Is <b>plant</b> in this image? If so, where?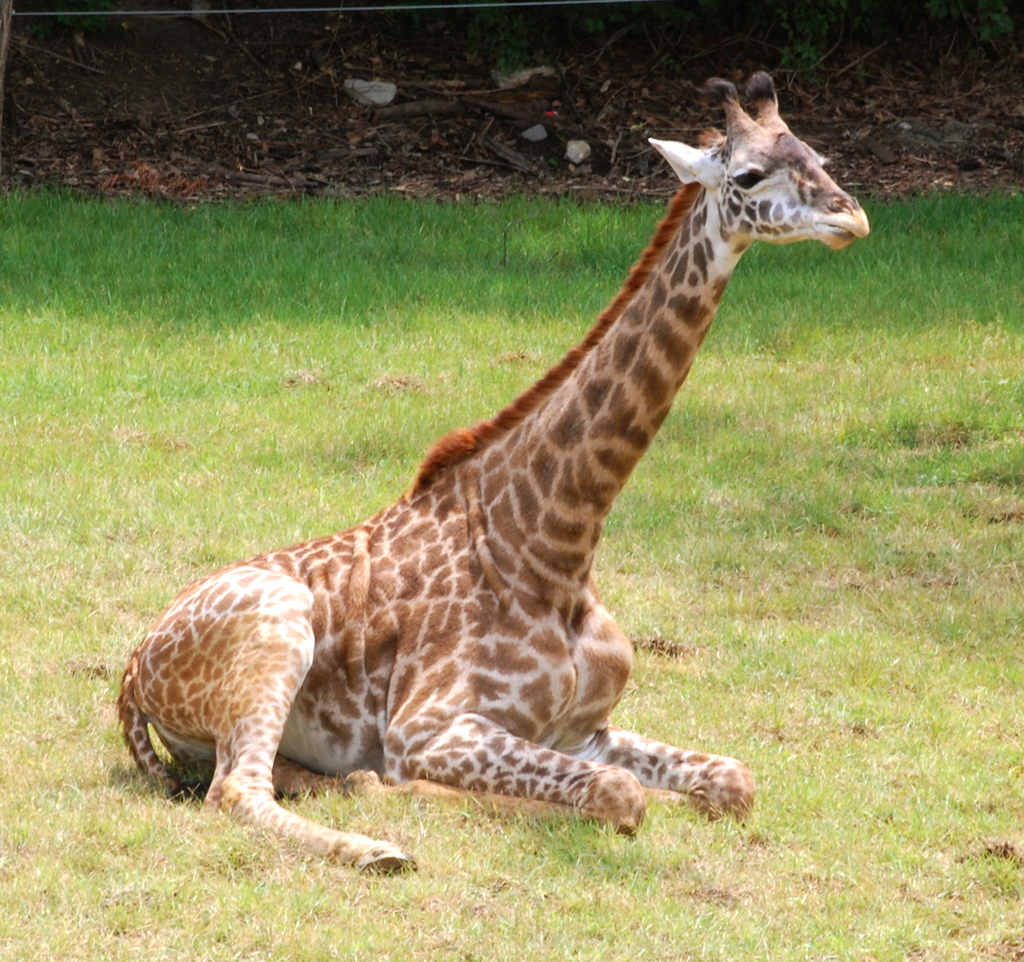
Yes, at l=767, t=0, r=868, b=87.
